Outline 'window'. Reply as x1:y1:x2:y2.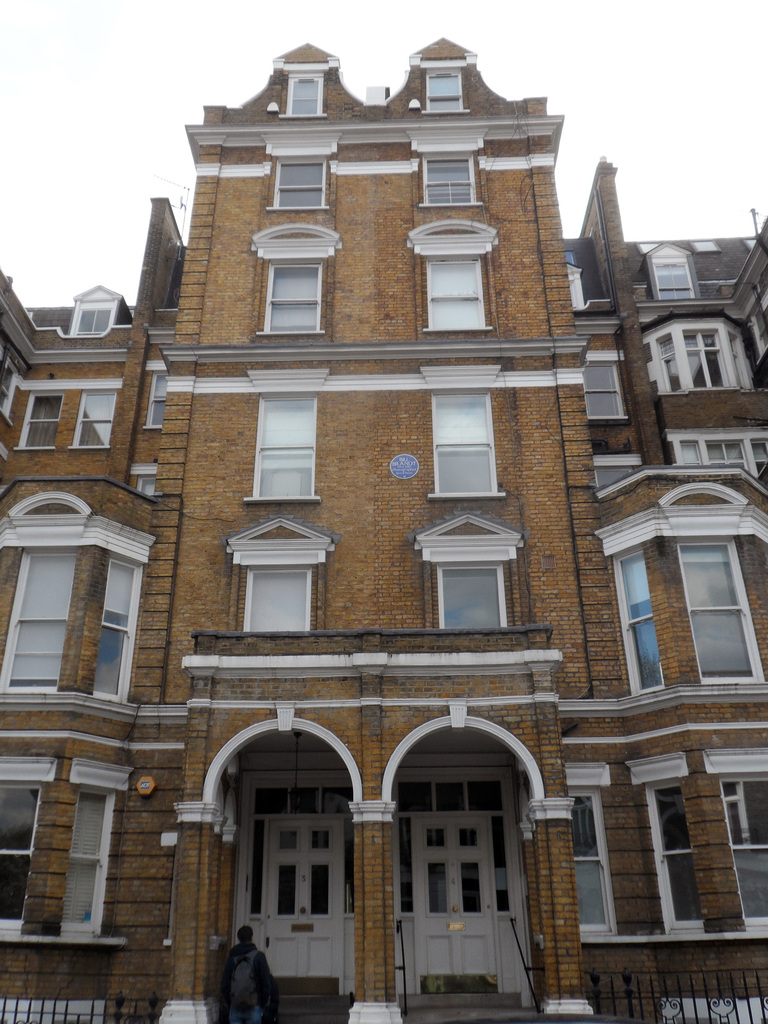
264:257:337:332.
